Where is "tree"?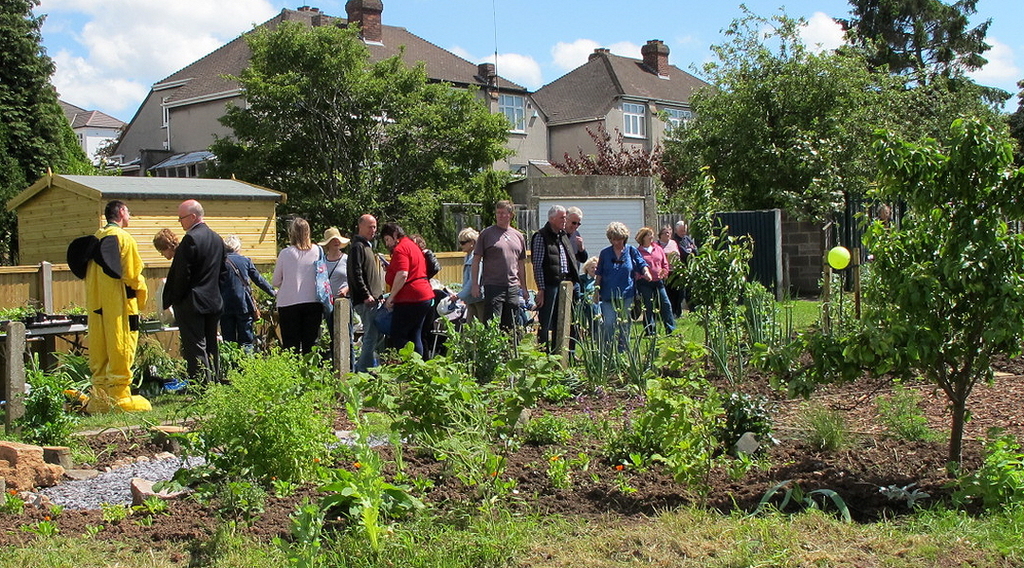
{"left": 208, "top": 25, "right": 534, "bottom": 241}.
